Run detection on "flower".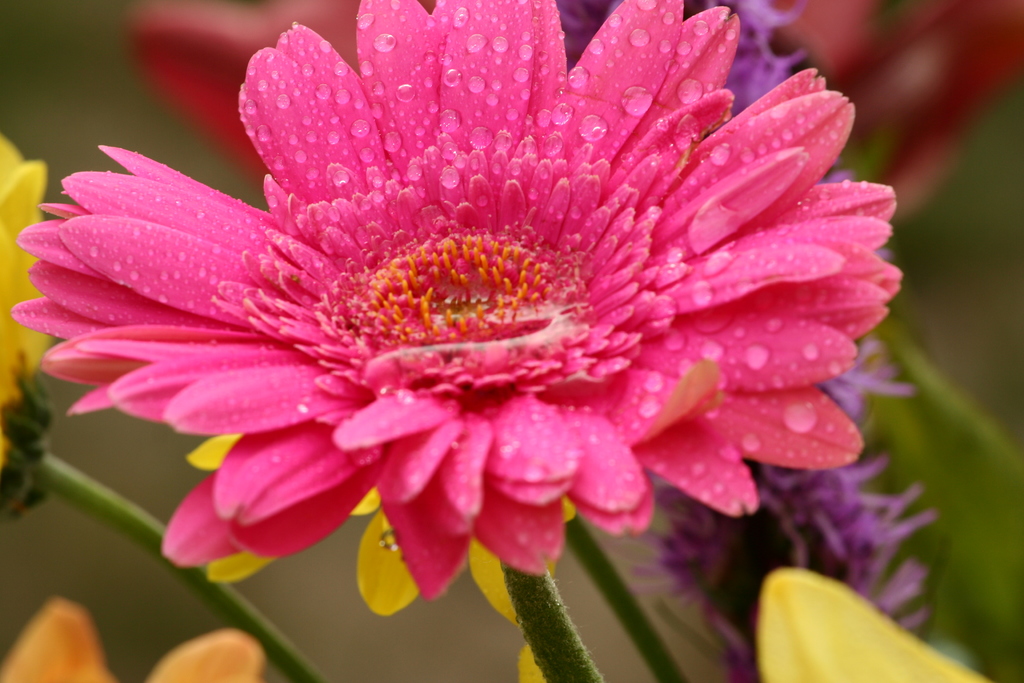
Result: select_region(751, 565, 998, 682).
